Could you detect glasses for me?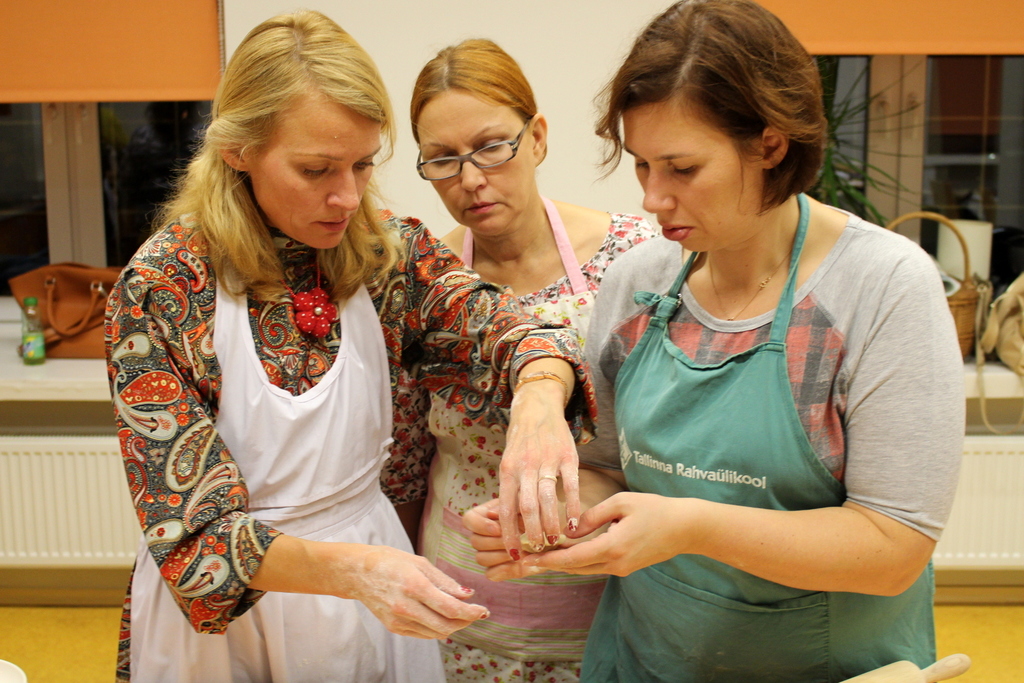
Detection result: [x1=413, y1=122, x2=540, y2=170].
